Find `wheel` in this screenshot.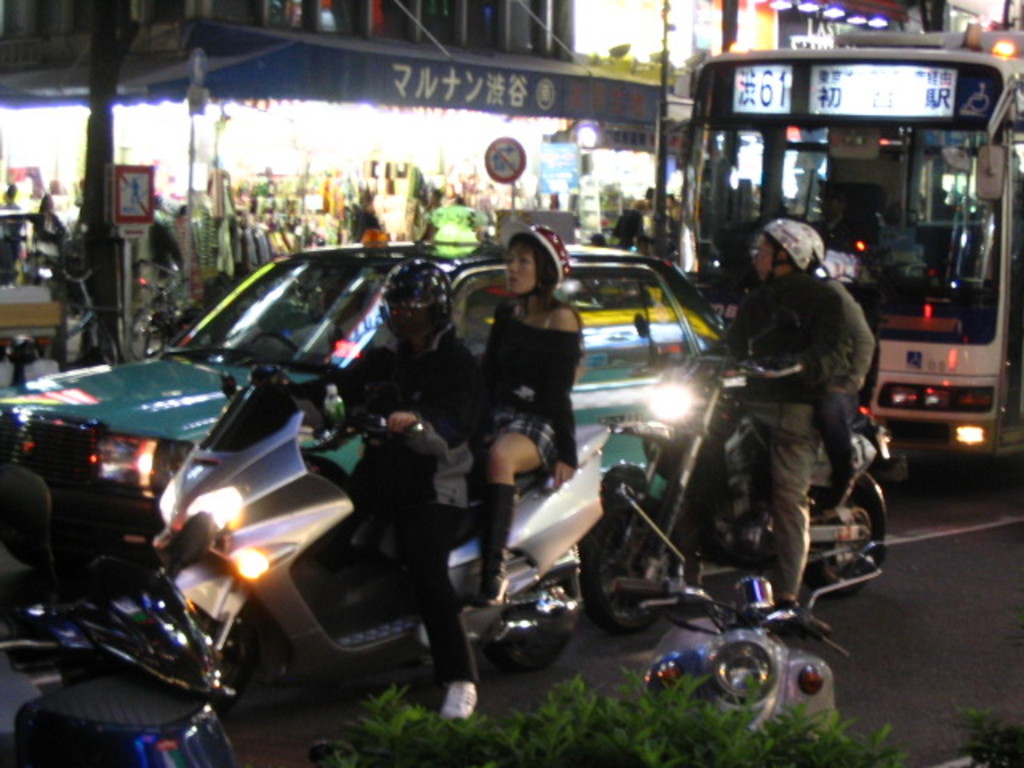
The bounding box for `wheel` is pyautogui.locateOnScreen(803, 478, 886, 594).
